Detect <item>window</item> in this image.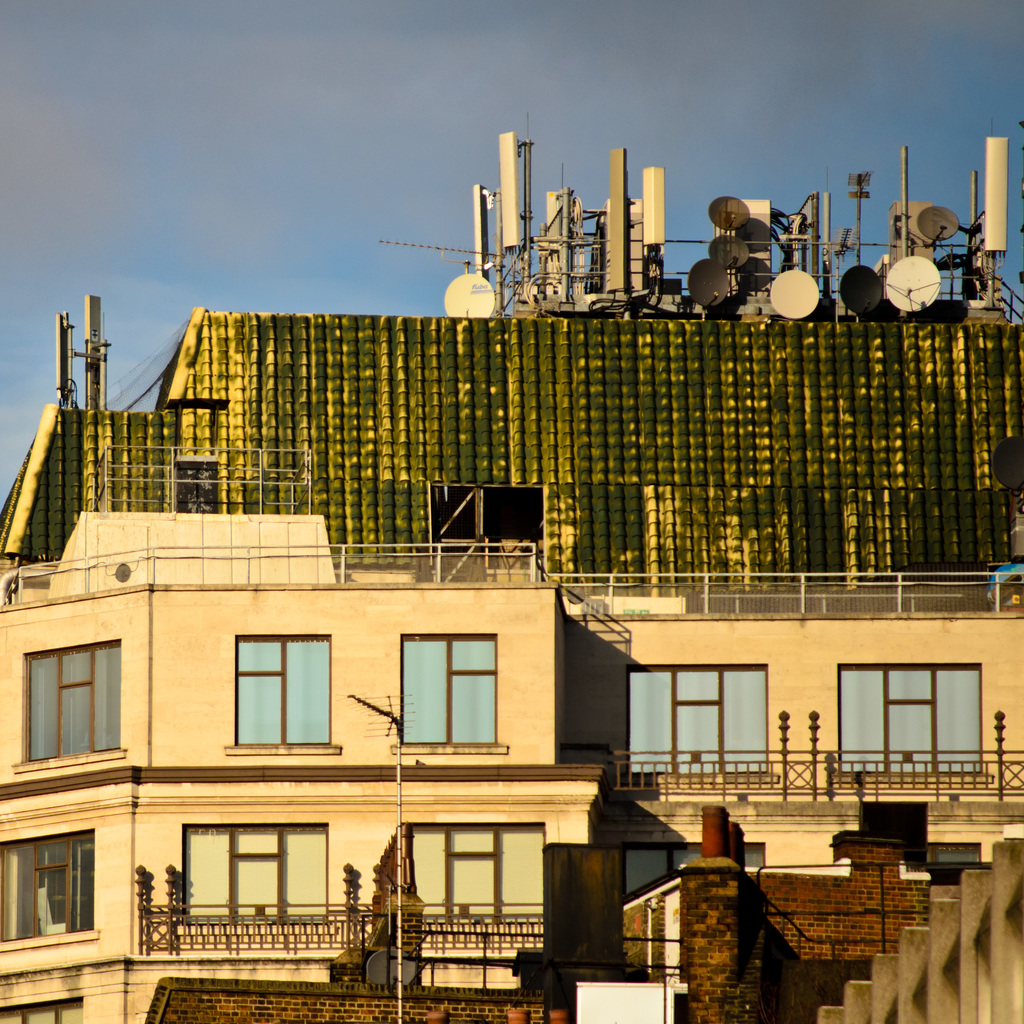
Detection: 618/837/767/916.
